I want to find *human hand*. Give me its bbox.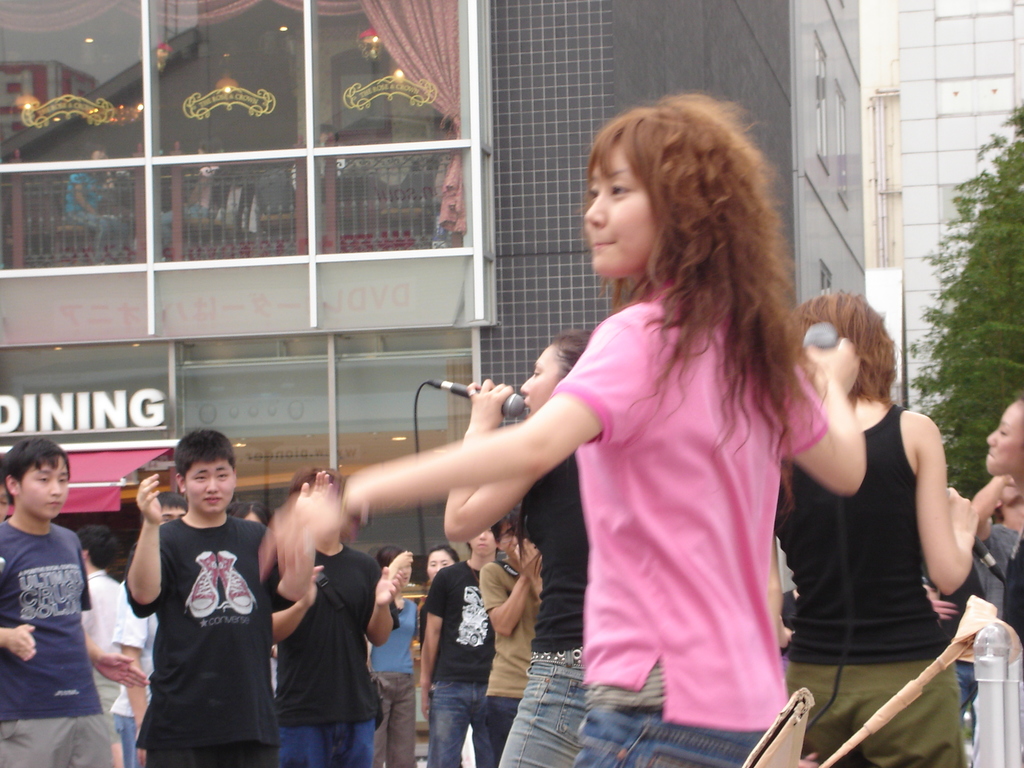
252:490:340:598.
